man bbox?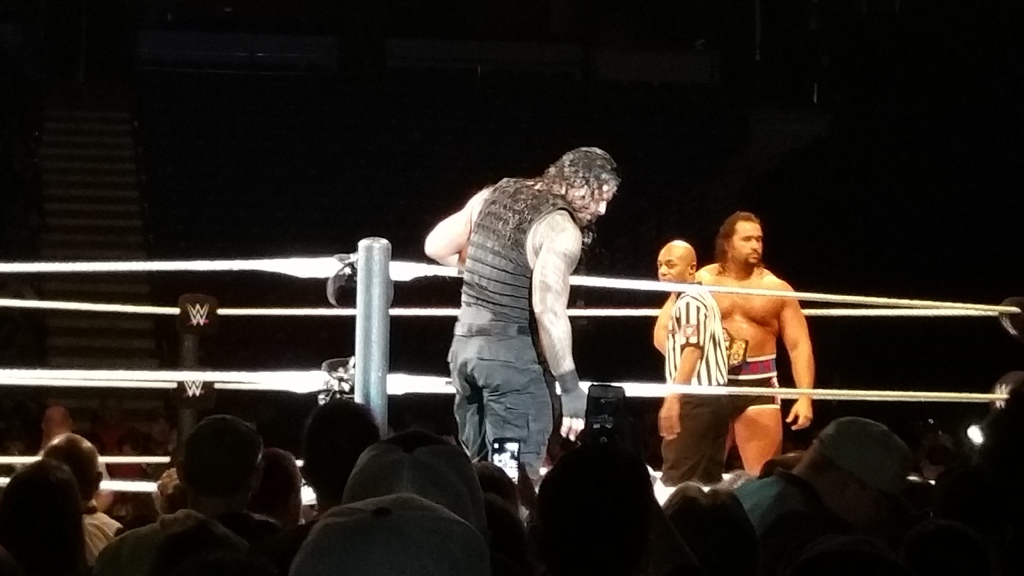
<box>640,211,810,482</box>
